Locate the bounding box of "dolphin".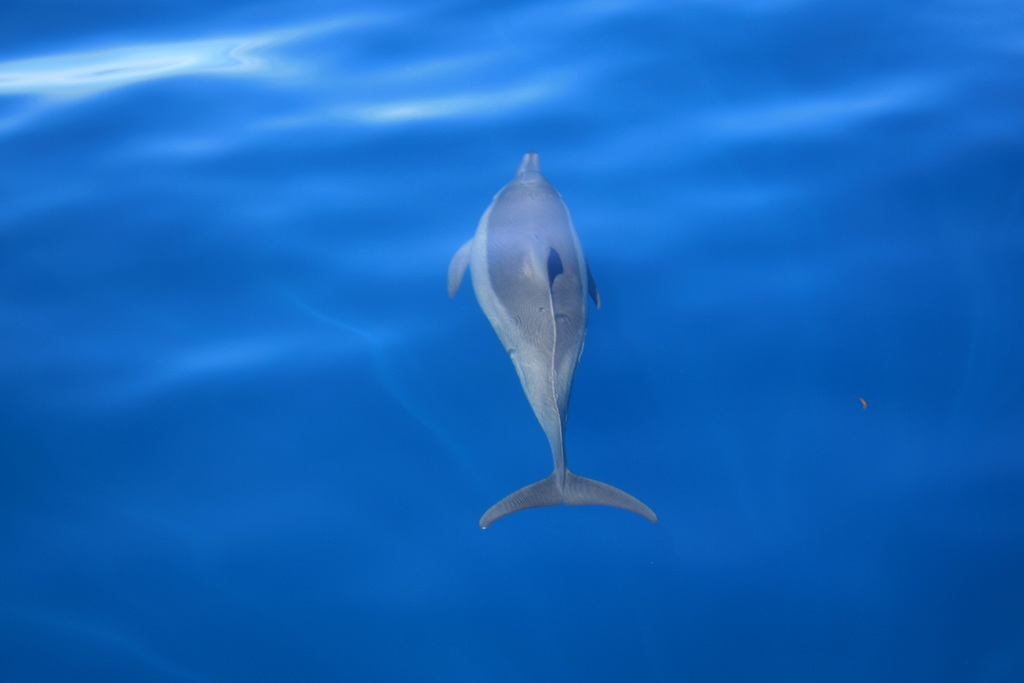
Bounding box: box(440, 147, 658, 529).
